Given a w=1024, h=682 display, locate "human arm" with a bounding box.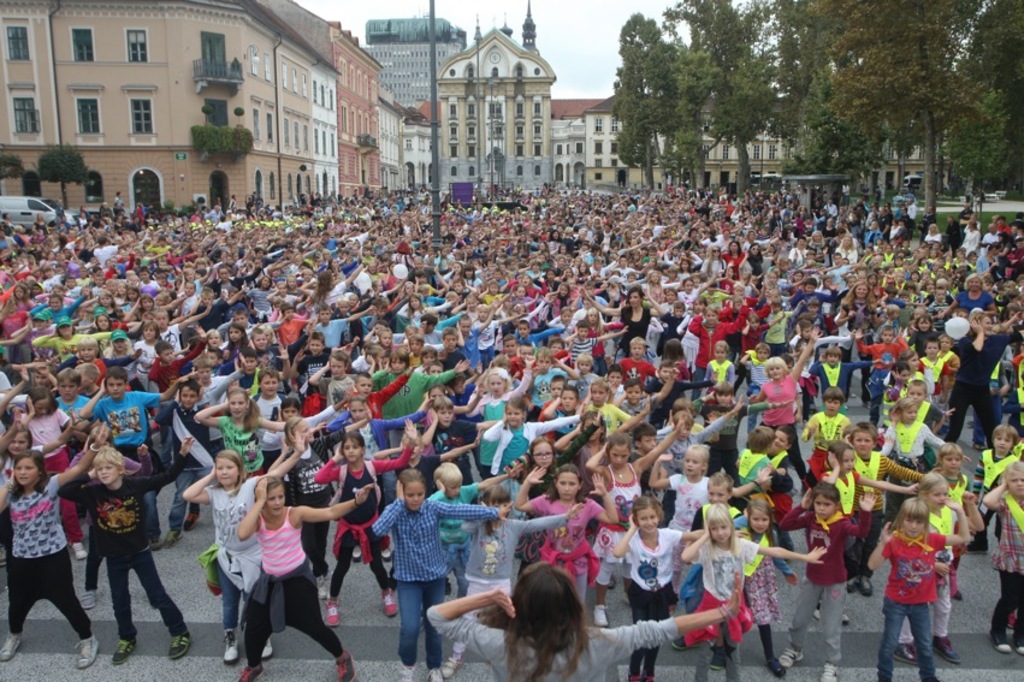
Located: region(371, 479, 403, 538).
